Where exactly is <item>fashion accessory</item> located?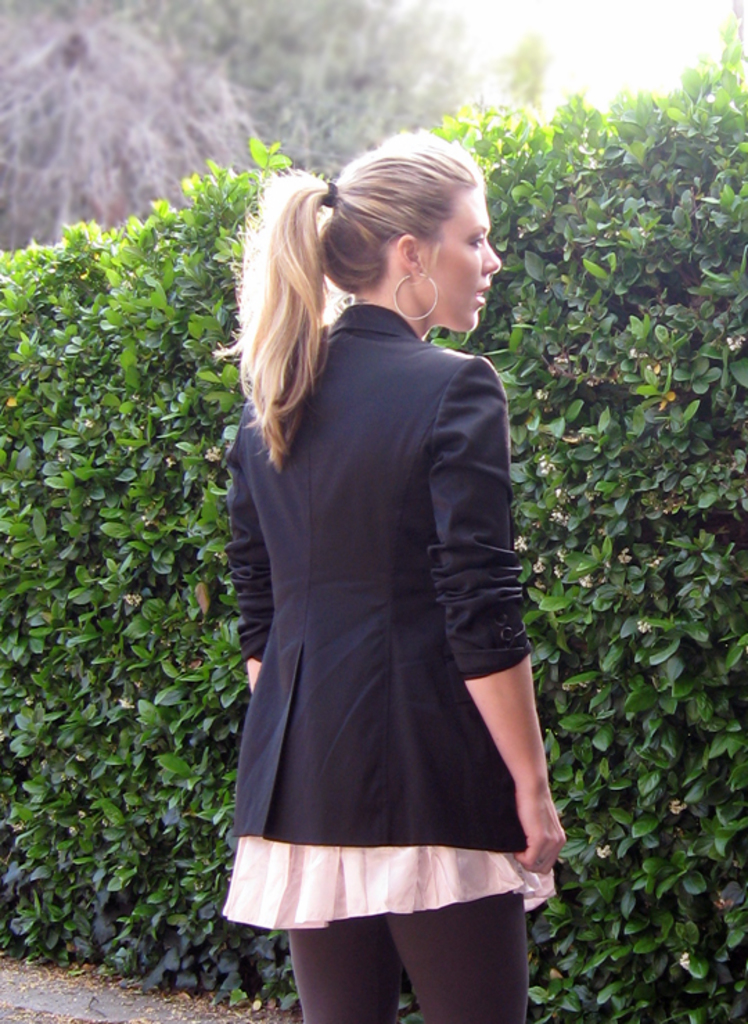
Its bounding box is [left=531, top=856, right=549, bottom=867].
